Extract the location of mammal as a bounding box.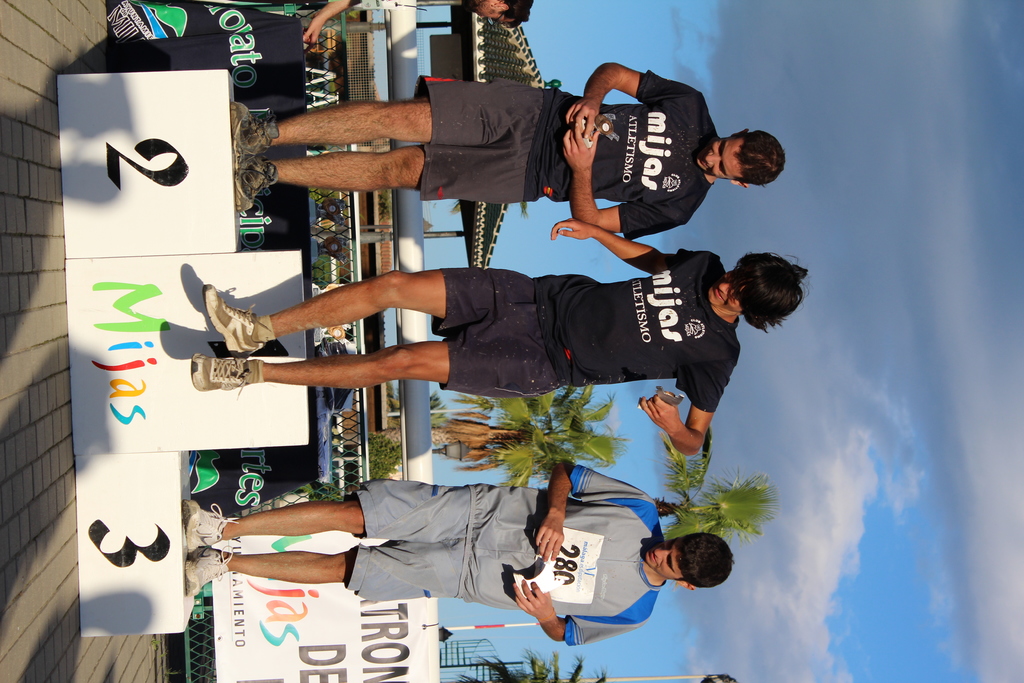
locate(187, 215, 814, 456).
